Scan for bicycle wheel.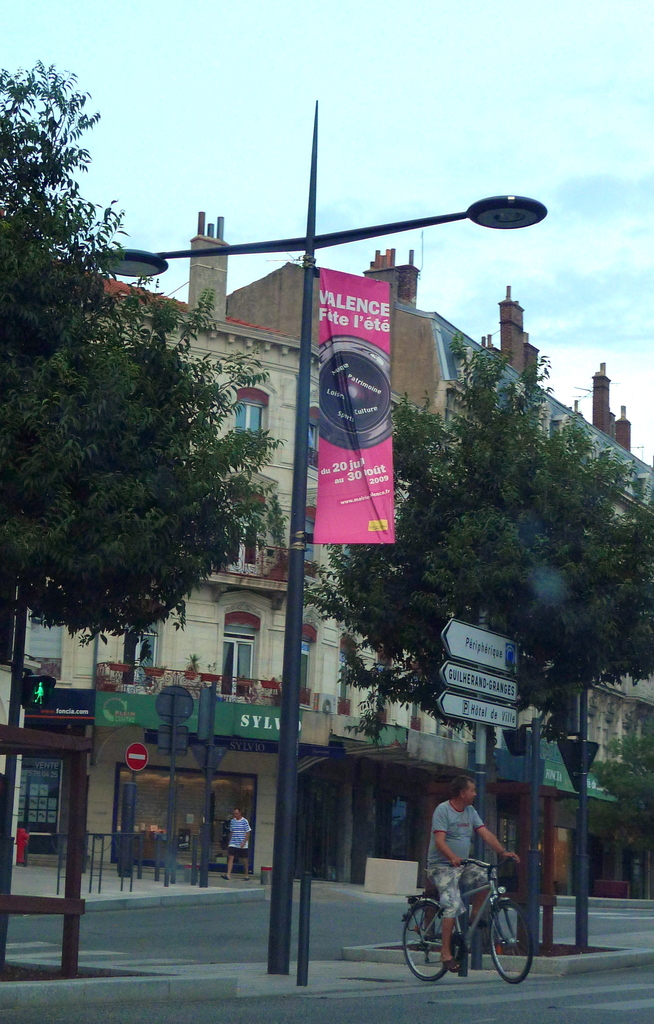
Scan result: box=[402, 902, 450, 984].
